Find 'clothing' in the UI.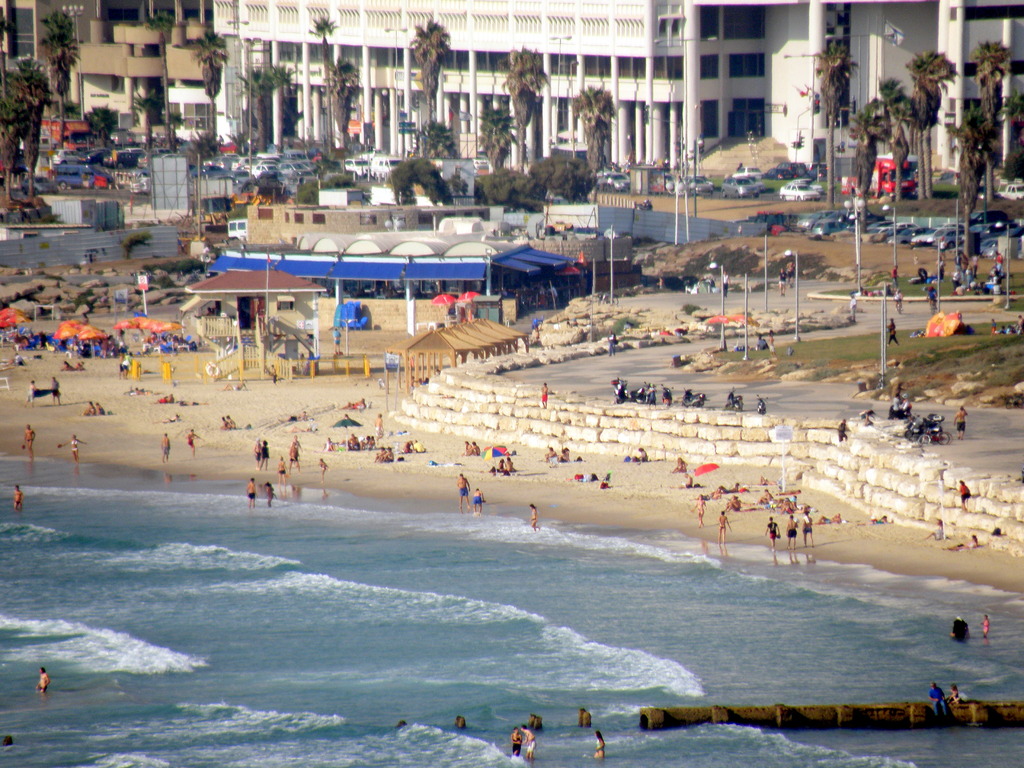
UI element at Rect(119, 365, 124, 373).
